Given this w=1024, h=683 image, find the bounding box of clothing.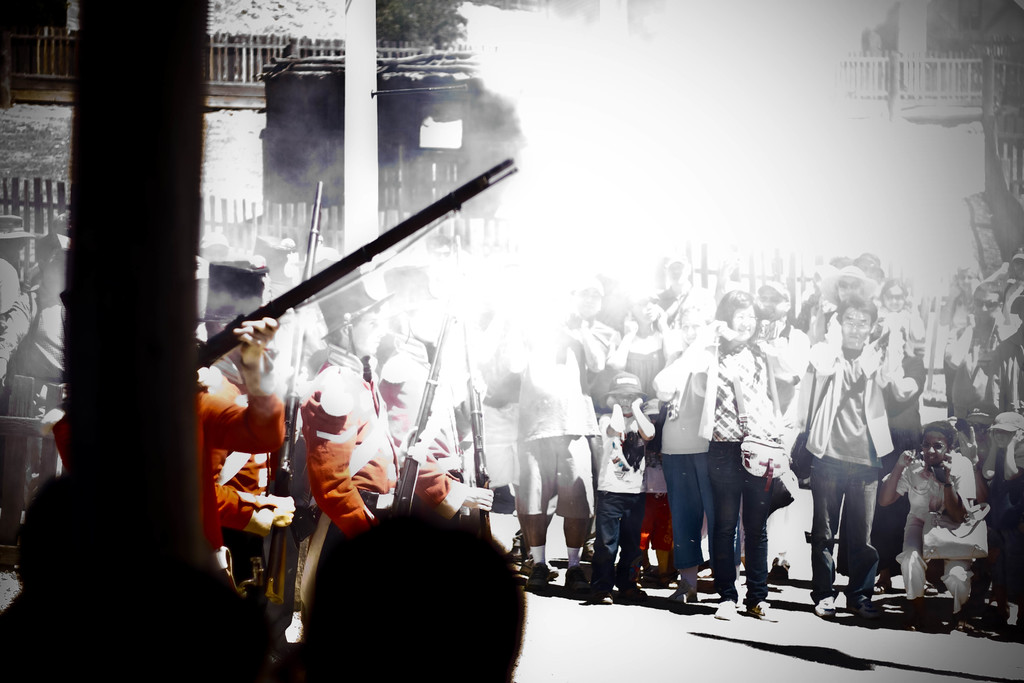
{"x1": 660, "y1": 347, "x2": 720, "y2": 570}.
